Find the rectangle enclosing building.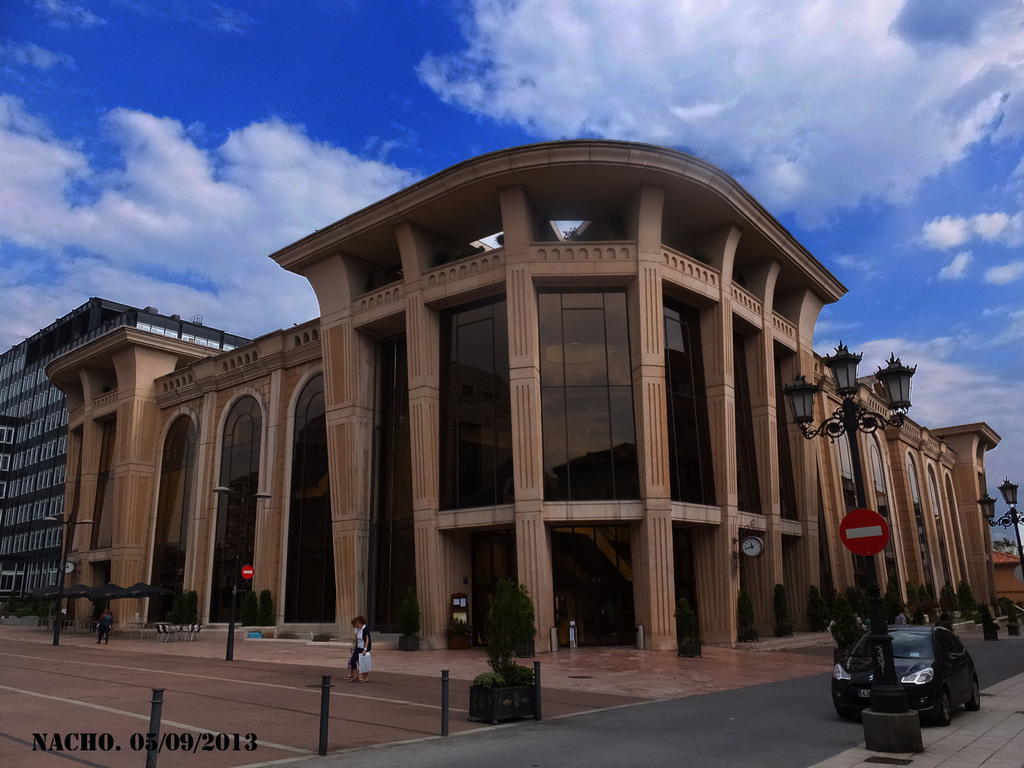
[0,298,250,617].
